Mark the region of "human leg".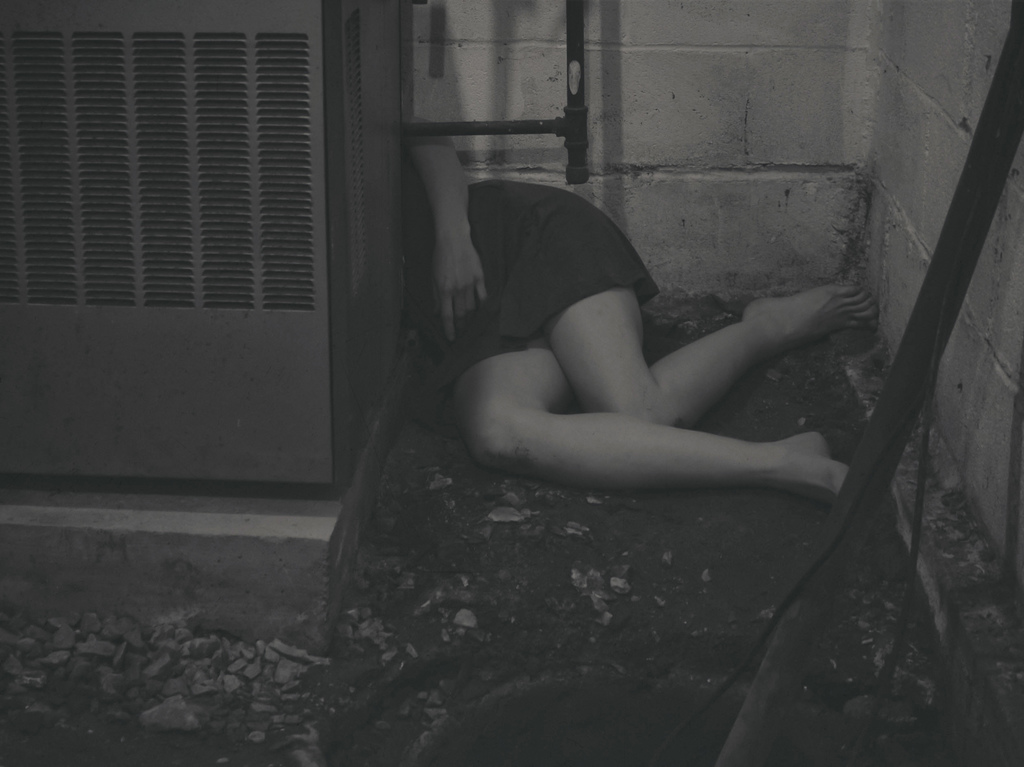
Region: bbox=[438, 337, 840, 506].
